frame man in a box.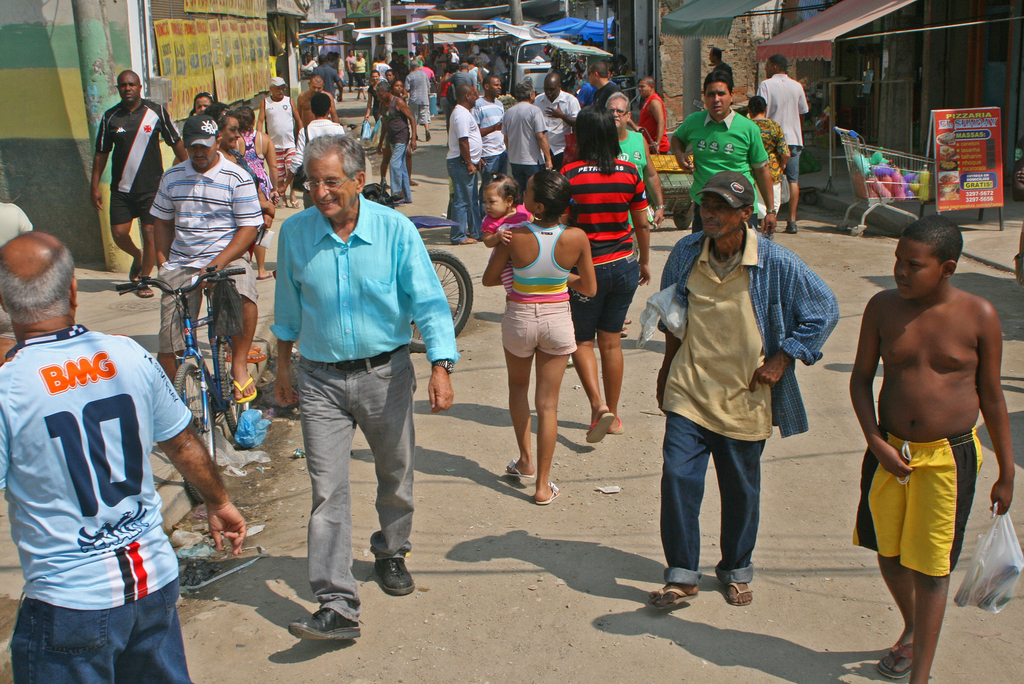
<region>579, 60, 619, 107</region>.
